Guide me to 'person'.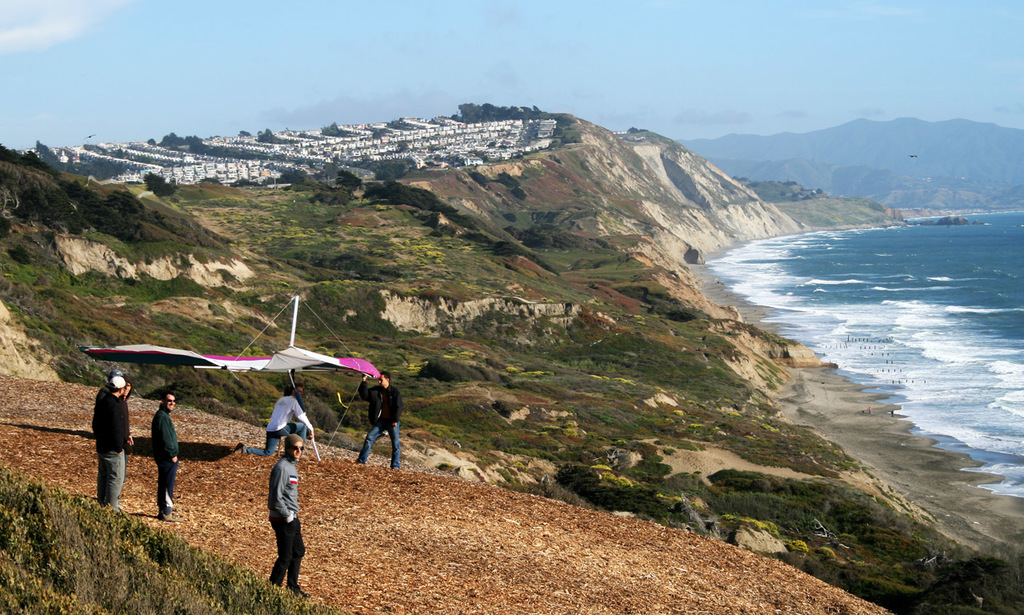
Guidance: BBox(245, 384, 316, 454).
